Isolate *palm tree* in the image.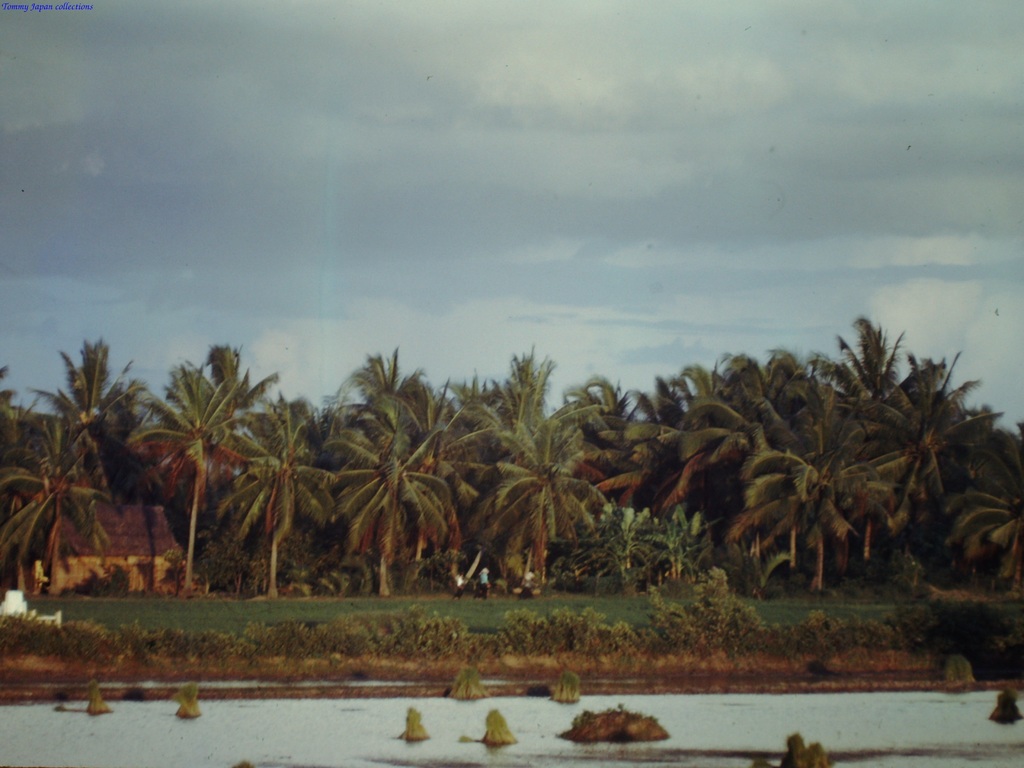
Isolated region: box=[433, 405, 497, 548].
